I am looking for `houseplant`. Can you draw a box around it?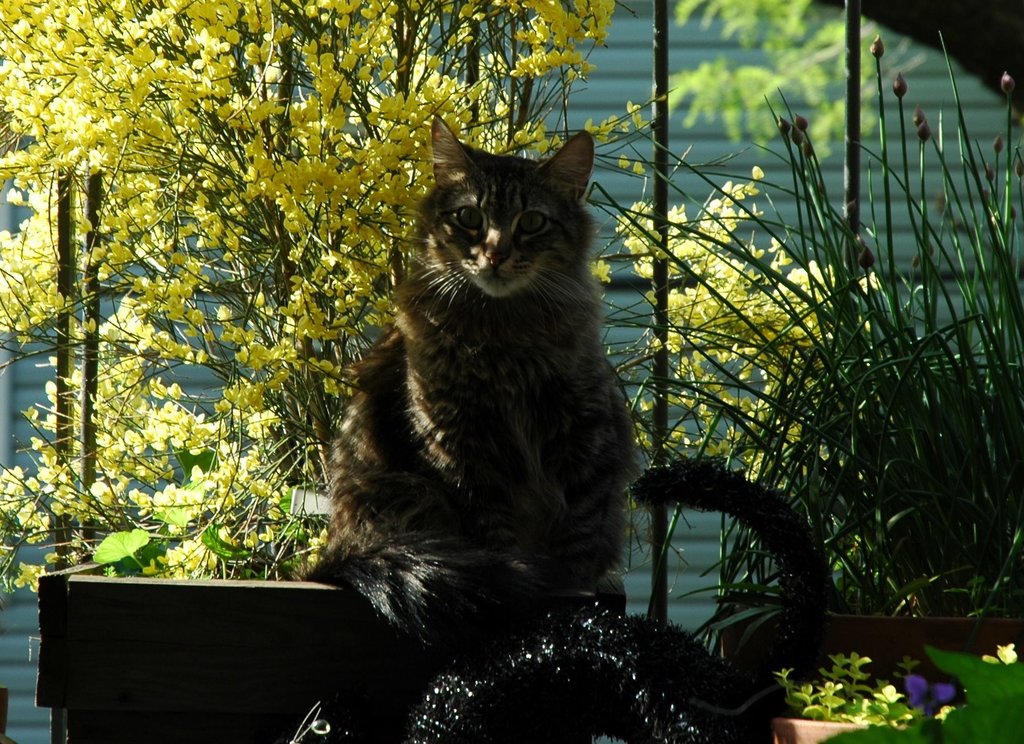
Sure, the bounding box is [x1=765, y1=634, x2=934, y2=743].
